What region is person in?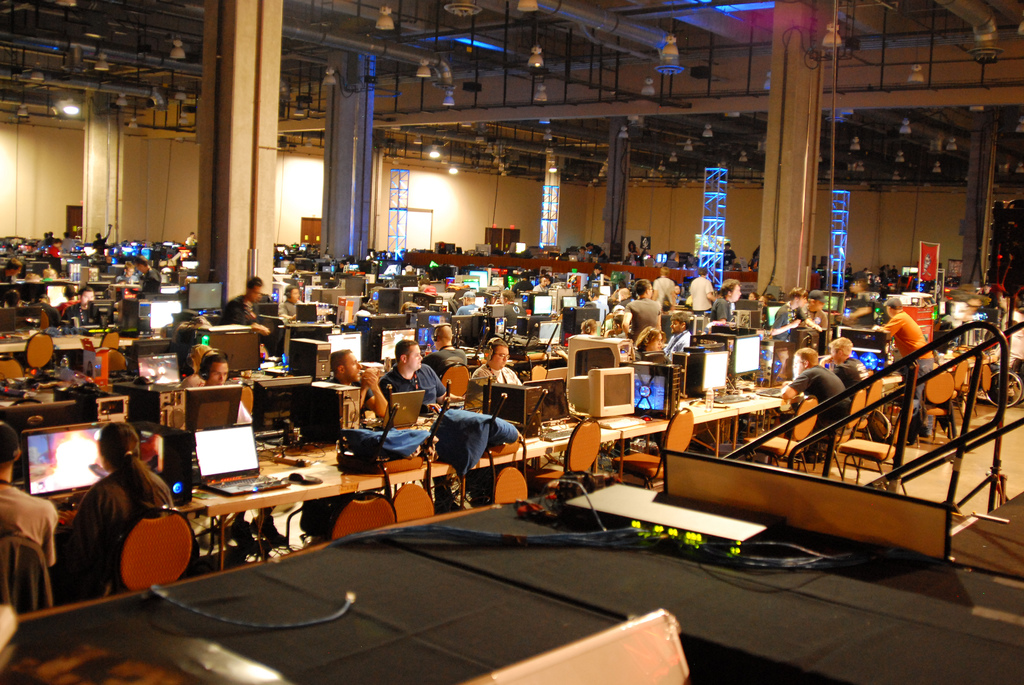
630 329 667 359.
